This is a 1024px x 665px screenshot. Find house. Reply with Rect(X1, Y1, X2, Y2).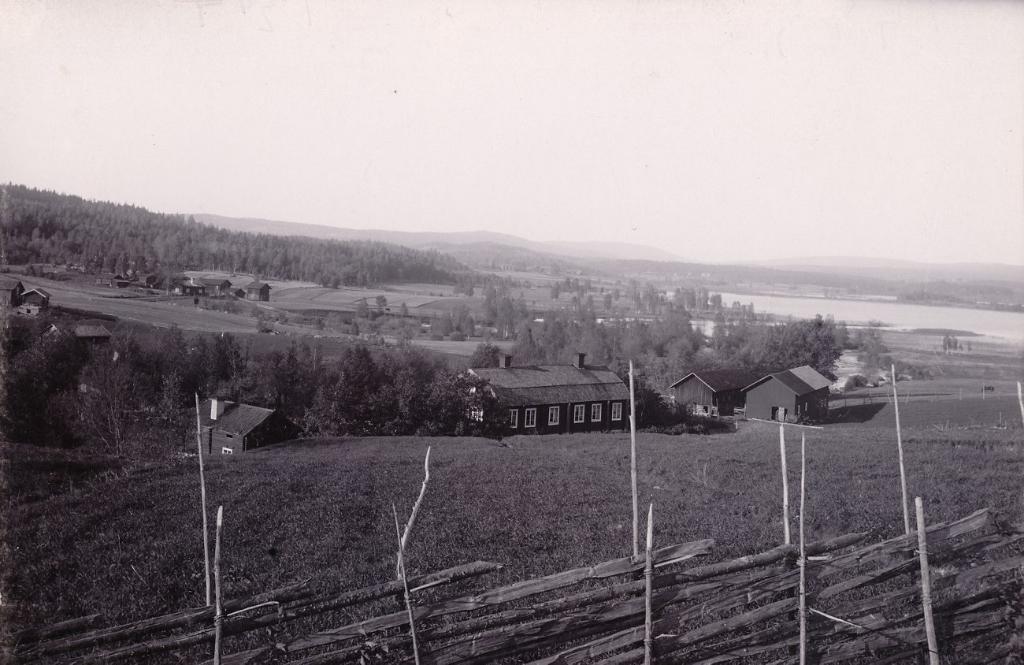
Rect(177, 391, 302, 455).
